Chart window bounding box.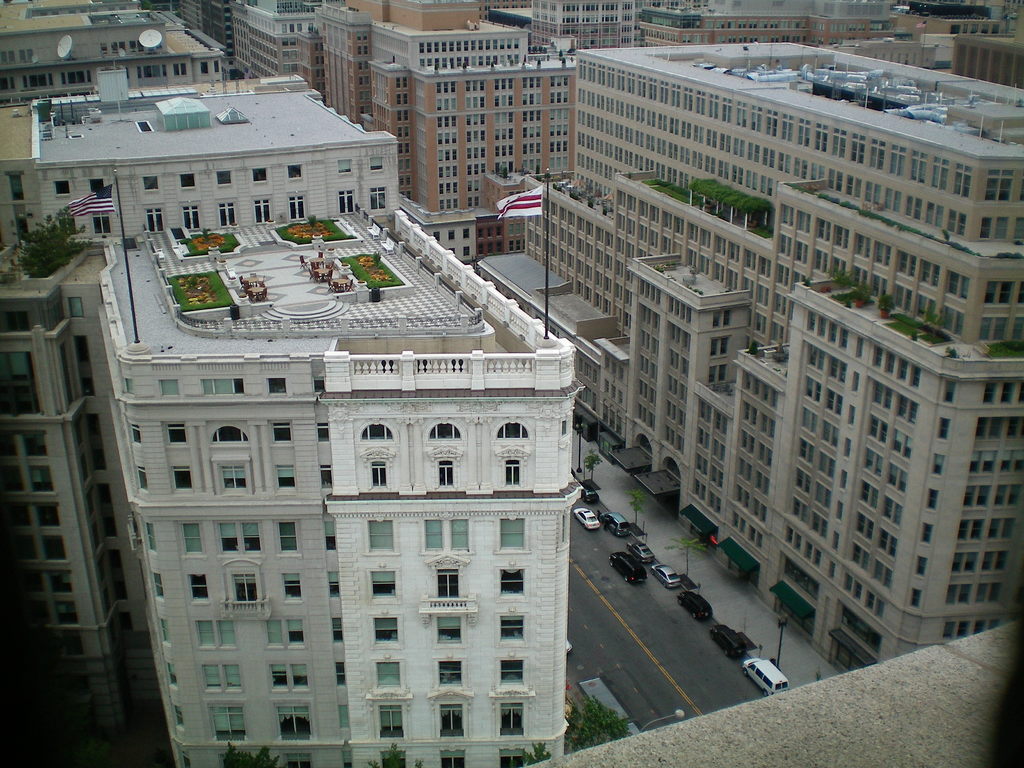
Charted: 441/706/463/738.
